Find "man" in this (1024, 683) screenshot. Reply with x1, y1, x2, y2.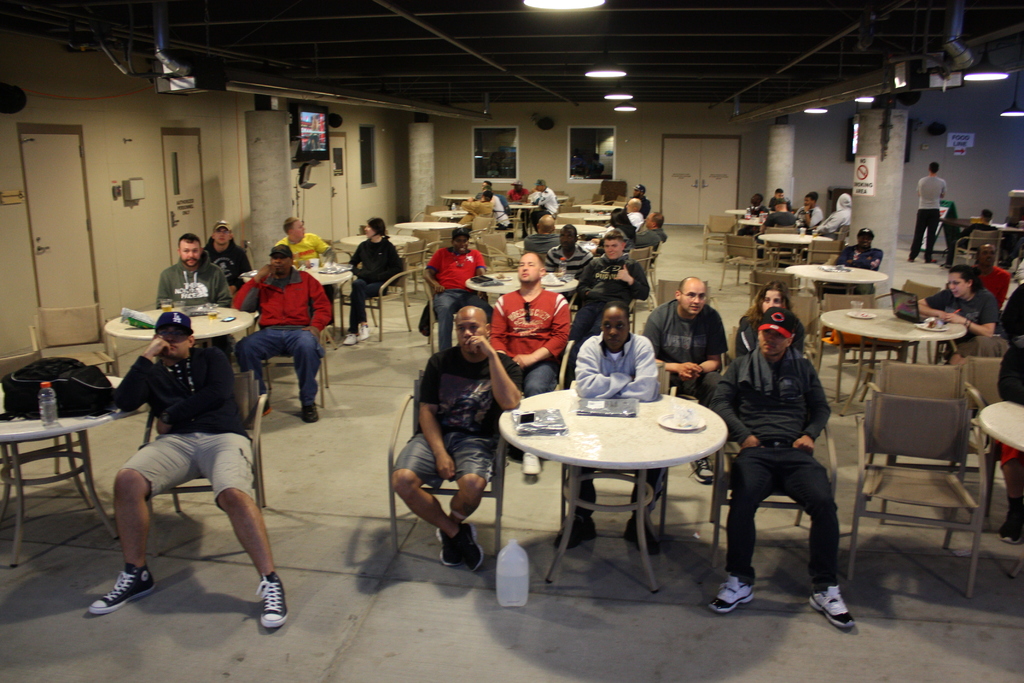
828, 229, 884, 293.
